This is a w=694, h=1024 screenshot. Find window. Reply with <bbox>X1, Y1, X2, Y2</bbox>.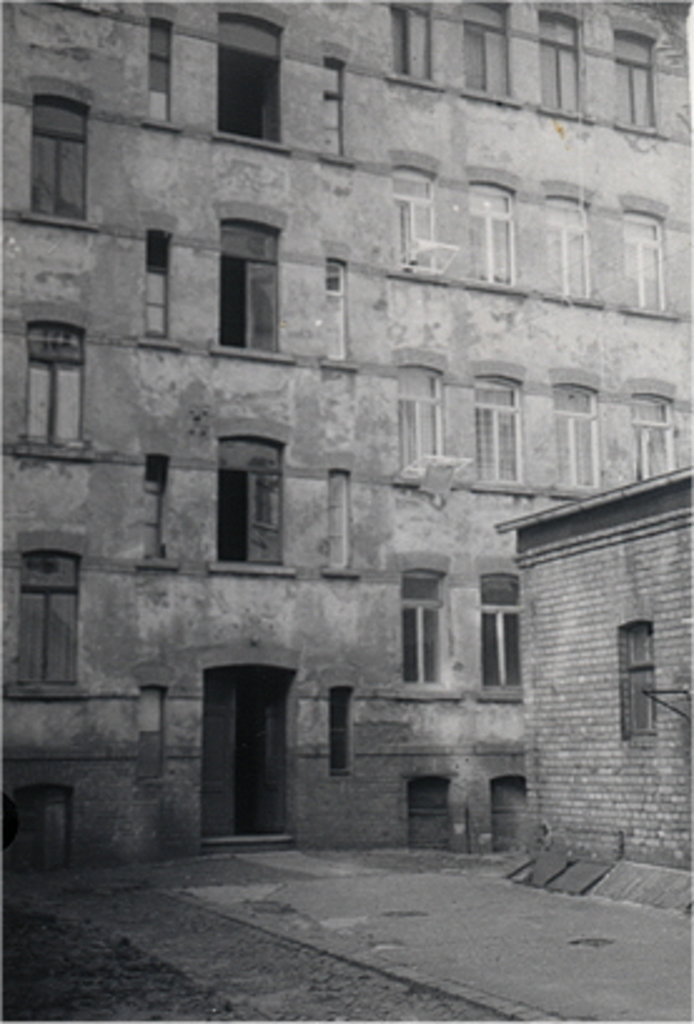
<bbox>33, 98, 90, 223</bbox>.
